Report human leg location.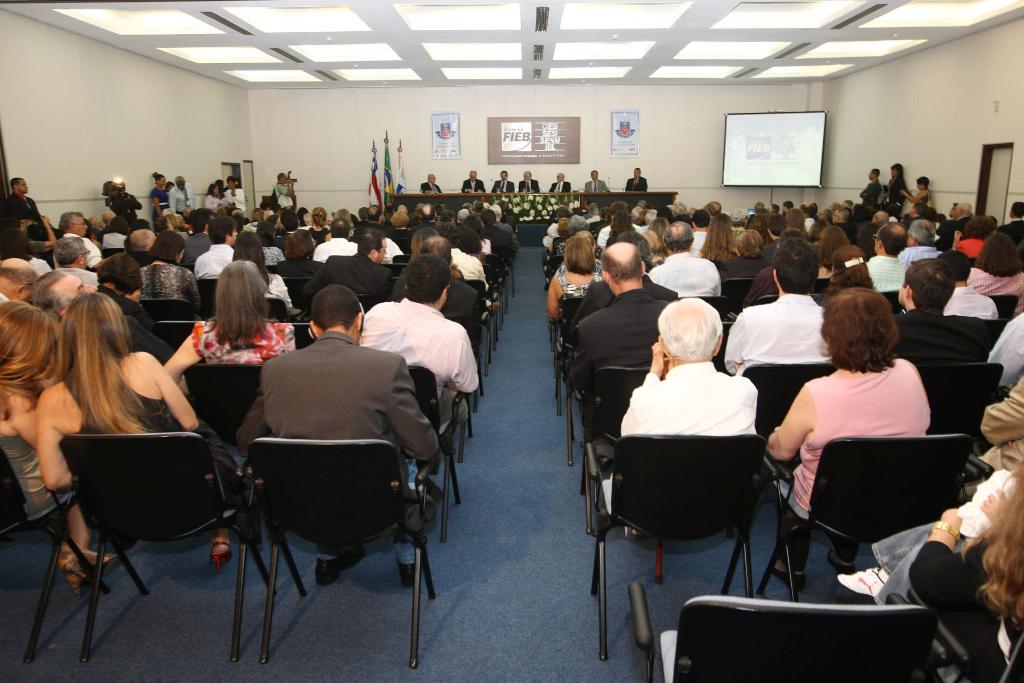
Report: locate(829, 532, 855, 569).
